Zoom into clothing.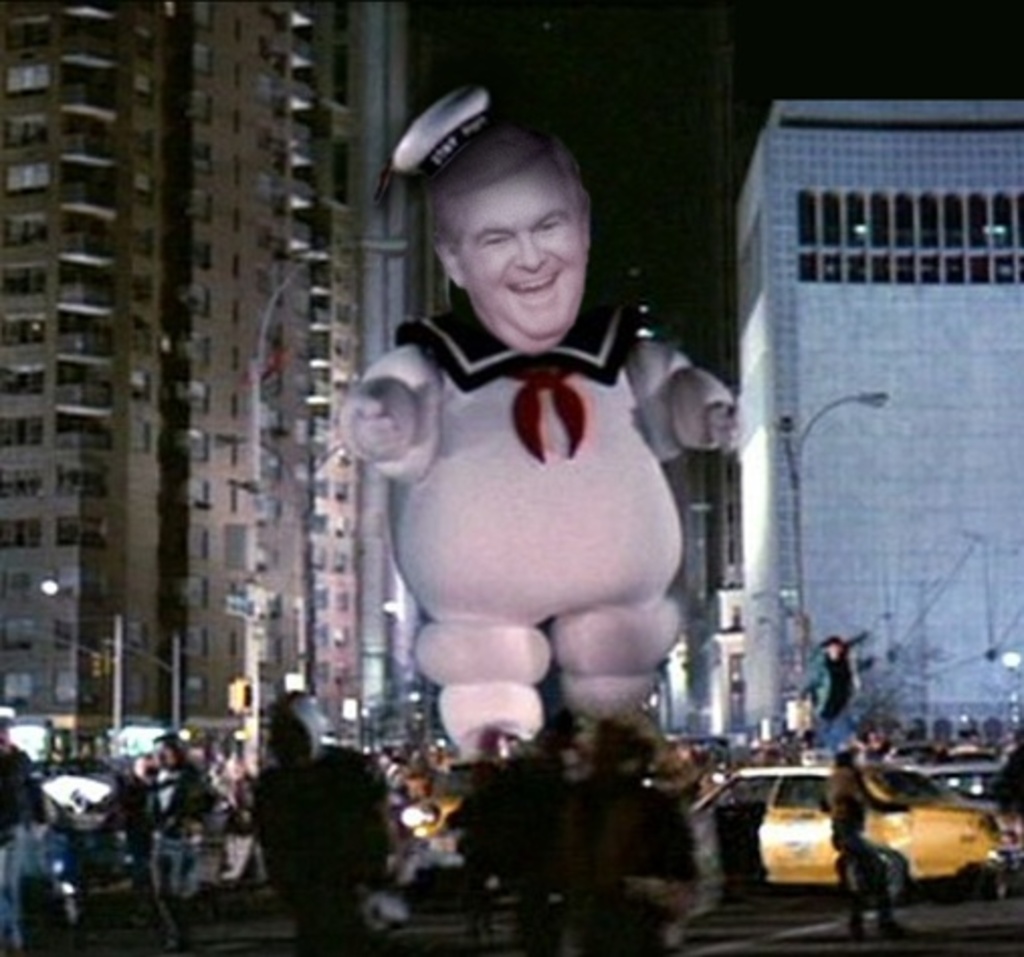
Zoom target: bbox=[826, 630, 858, 753].
